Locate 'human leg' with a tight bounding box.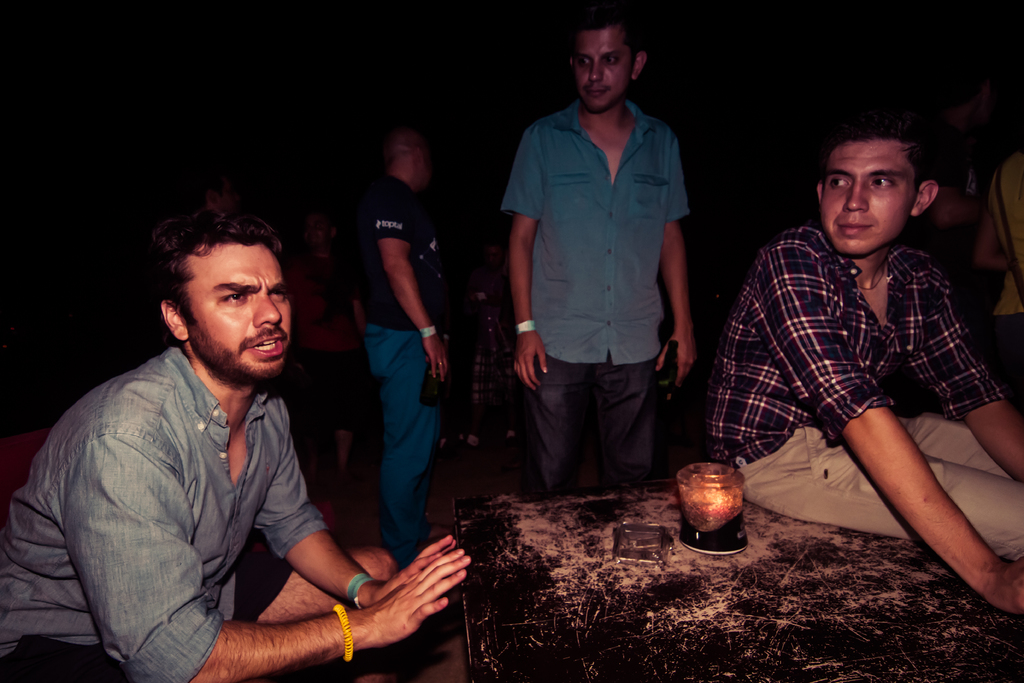
l=362, t=327, r=445, b=565.
